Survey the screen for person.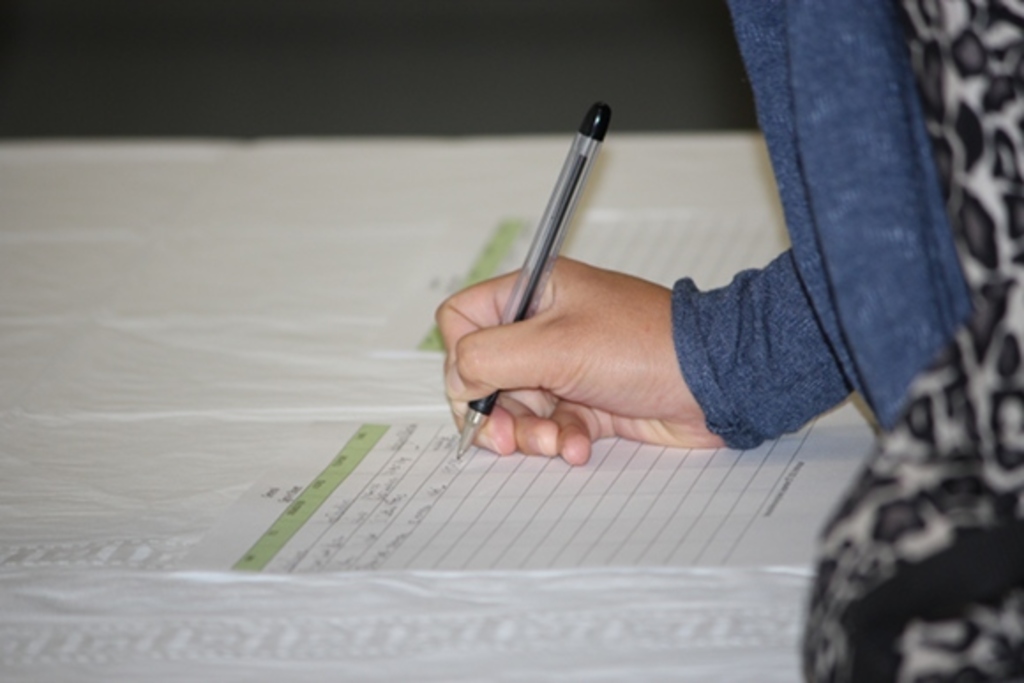
Survey found: {"left": 438, "top": 0, "right": 1022, "bottom": 681}.
